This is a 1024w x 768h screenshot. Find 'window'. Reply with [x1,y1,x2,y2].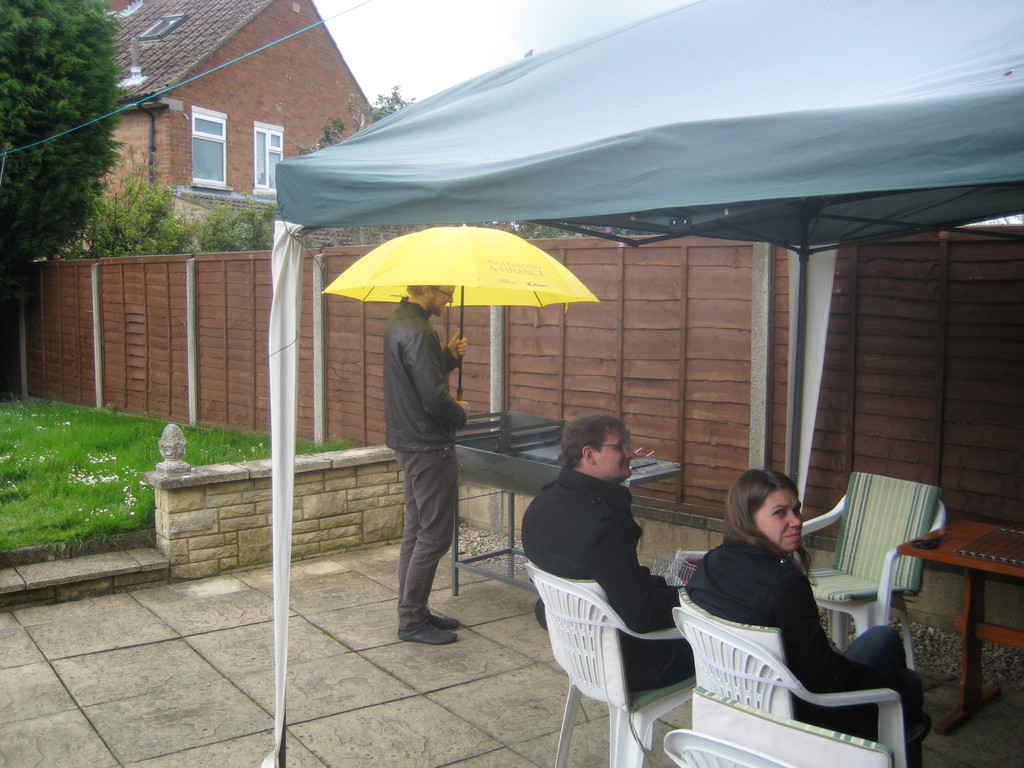
[137,10,189,40].
